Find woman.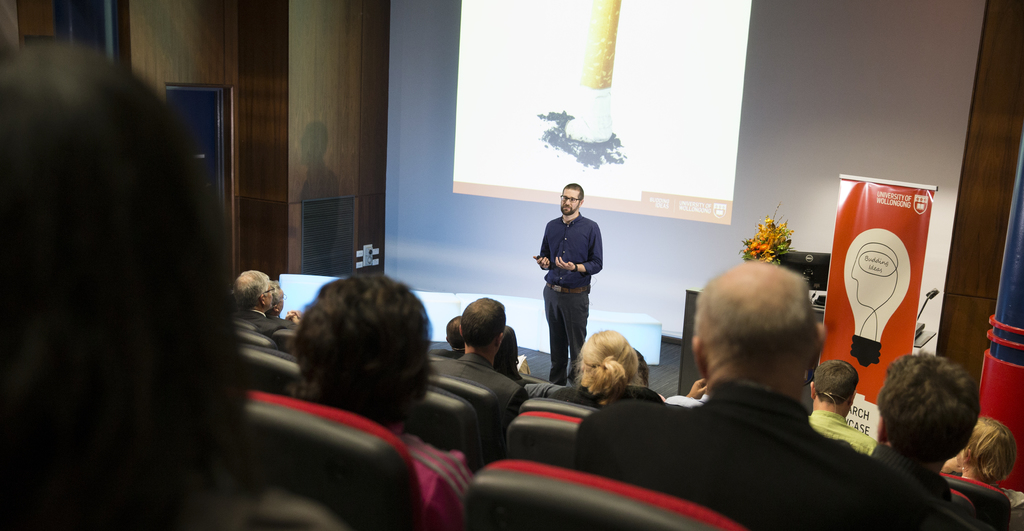
[left=551, top=327, right=669, bottom=407].
